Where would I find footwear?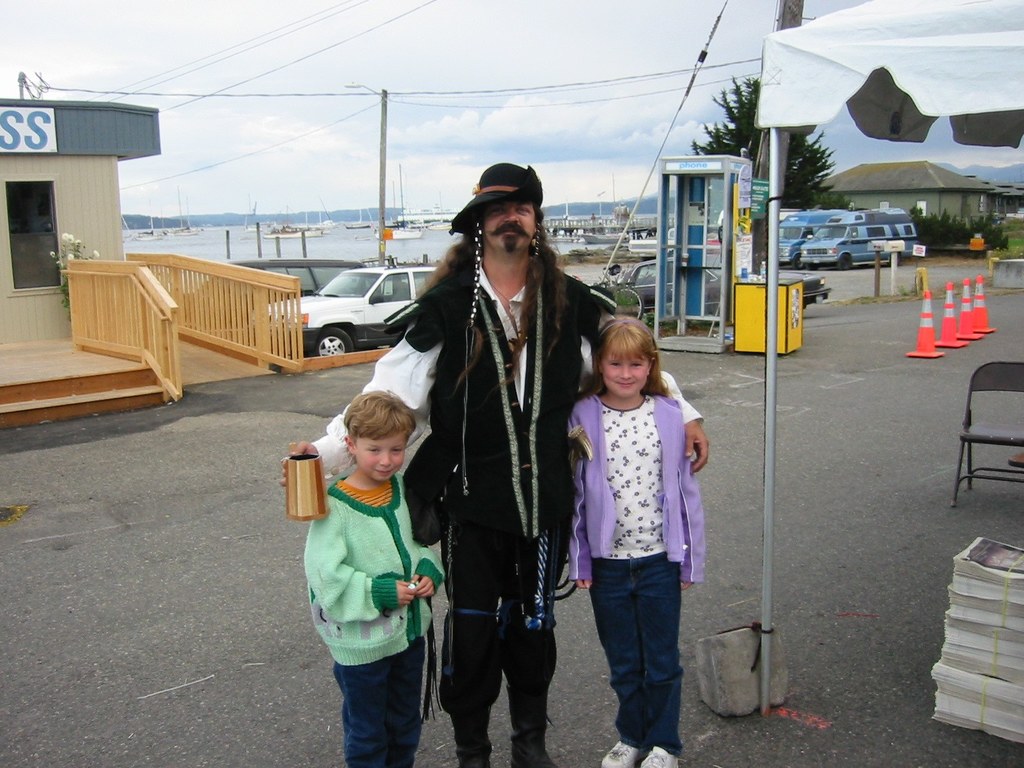
At 600,739,643,767.
